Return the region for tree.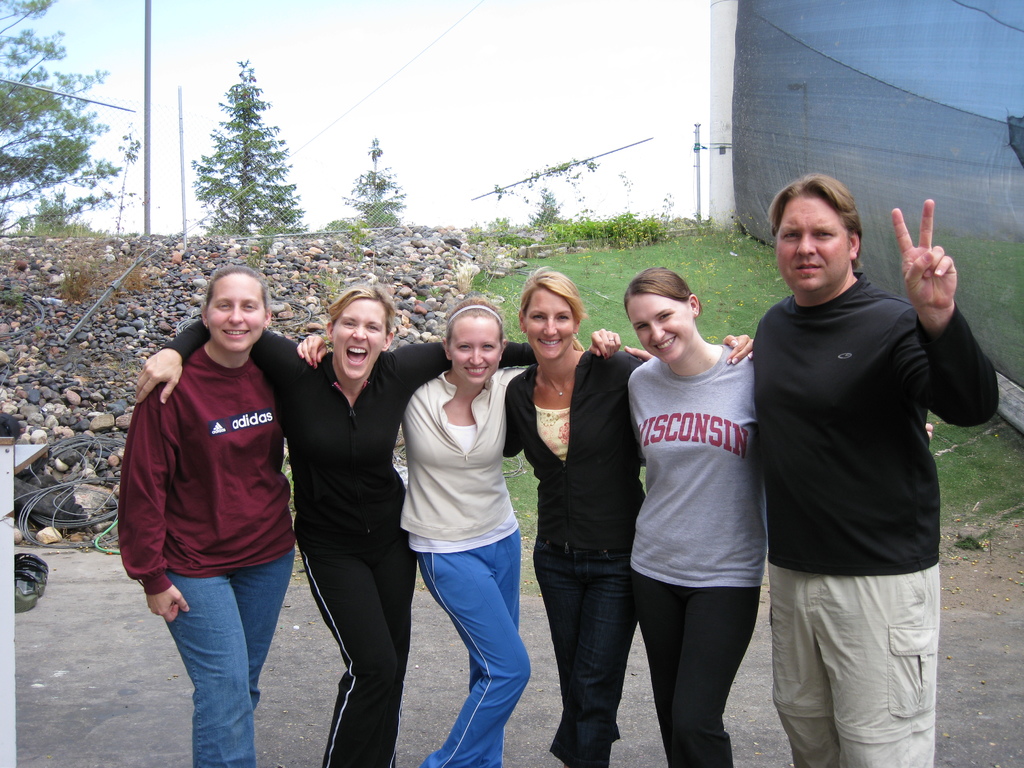
{"left": 347, "top": 138, "right": 406, "bottom": 232}.
